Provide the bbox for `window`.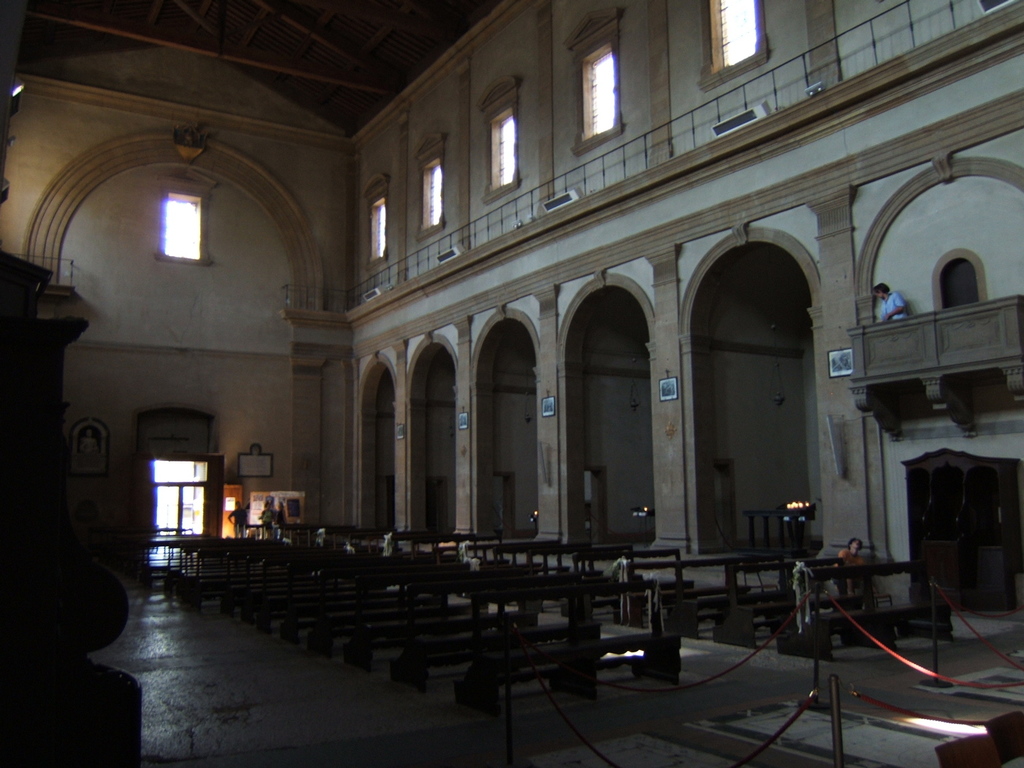
<box>704,0,758,75</box>.
